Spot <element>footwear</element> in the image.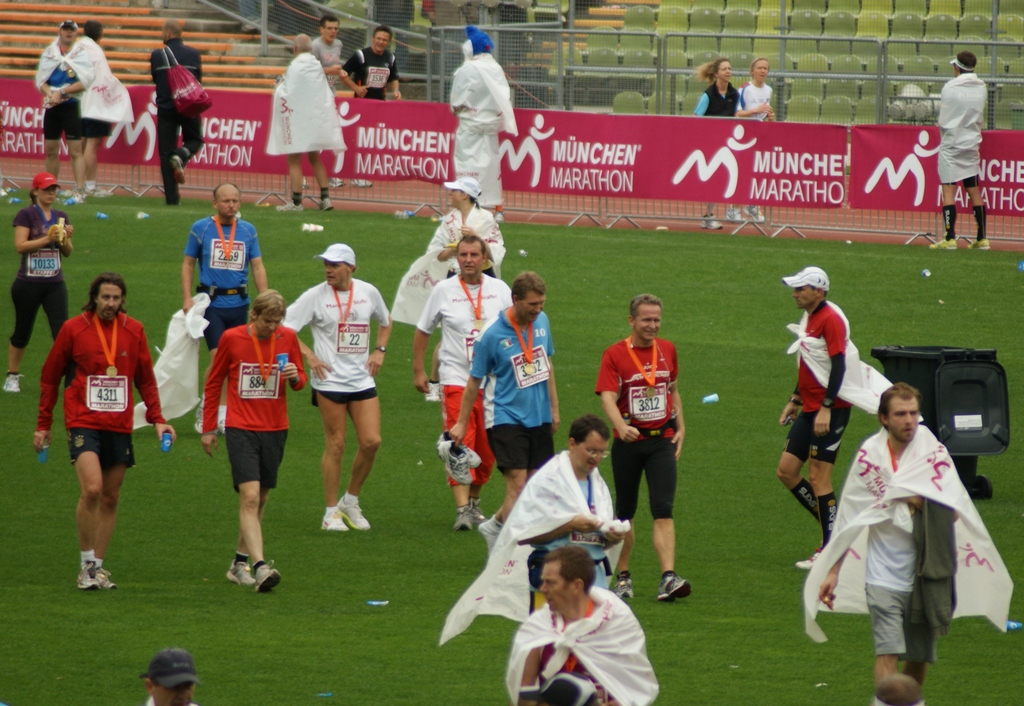
<element>footwear</element> found at [330, 175, 344, 188].
